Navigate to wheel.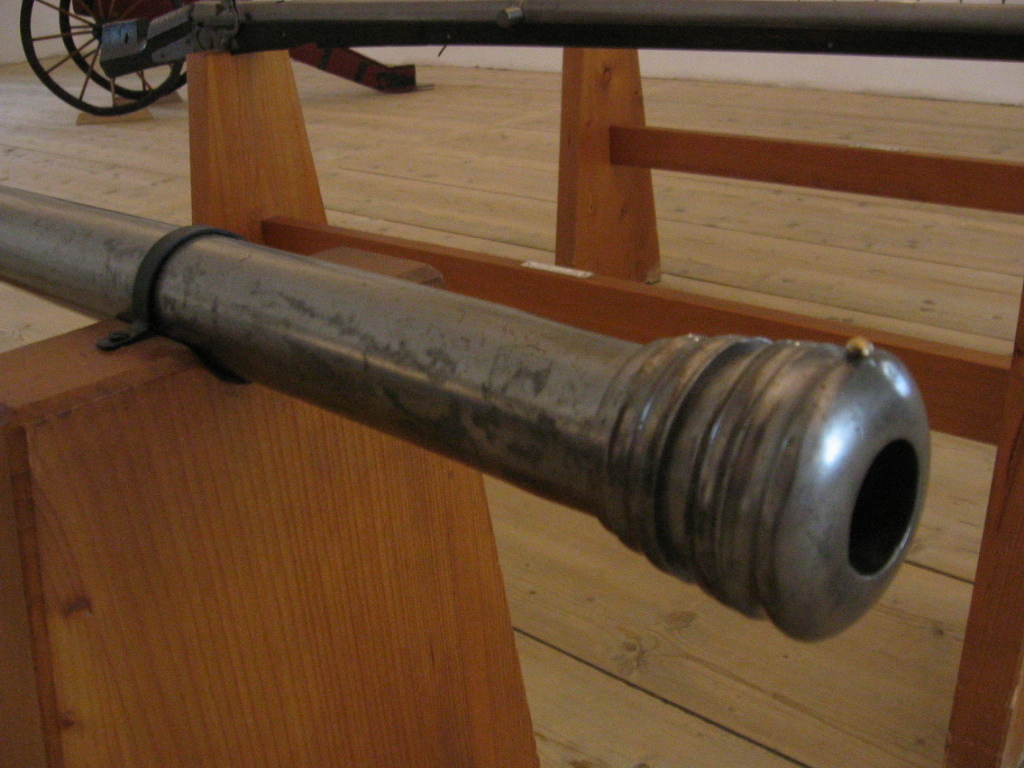
Navigation target: [left=16, top=0, right=172, bottom=111].
